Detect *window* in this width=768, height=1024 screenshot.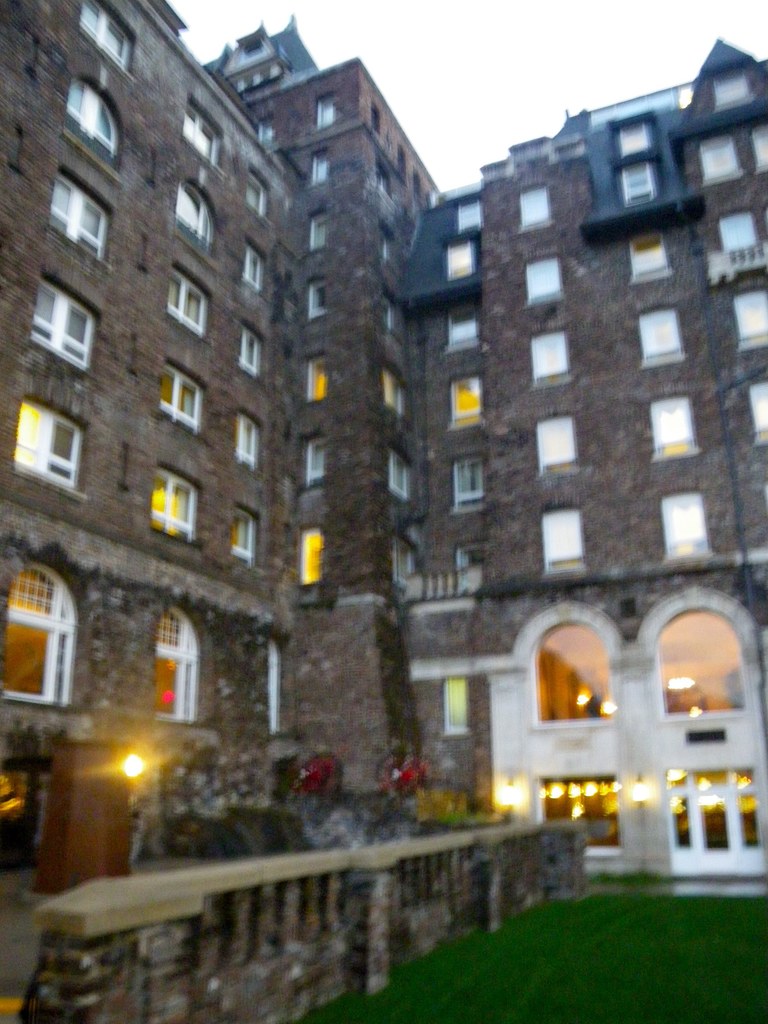
Detection: {"x1": 314, "y1": 345, "x2": 331, "y2": 404}.
